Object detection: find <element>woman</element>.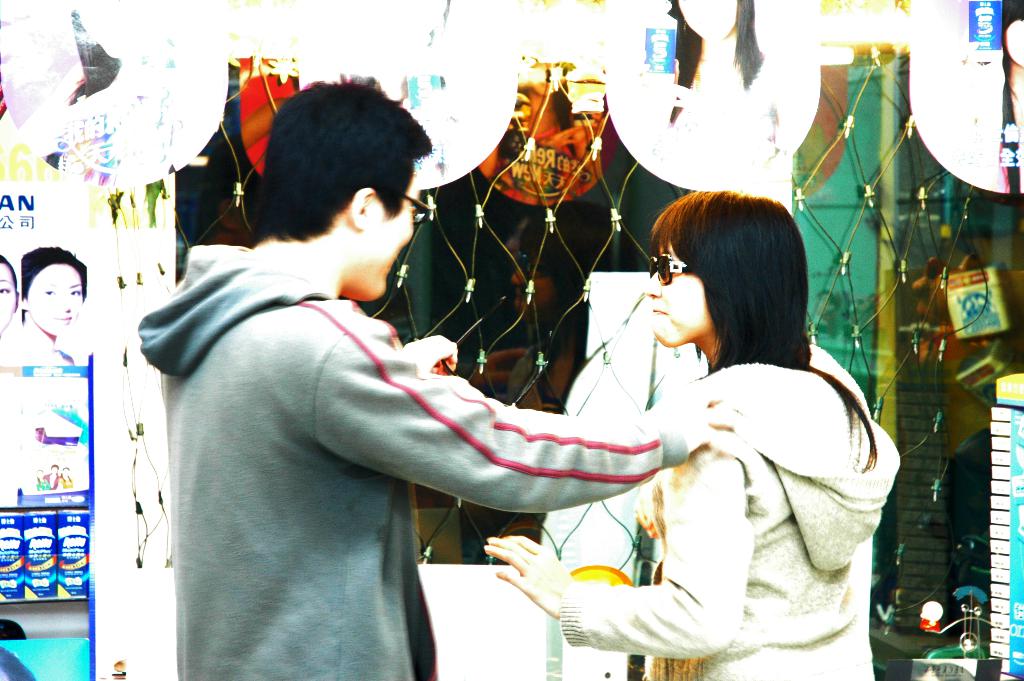
482, 190, 905, 680.
